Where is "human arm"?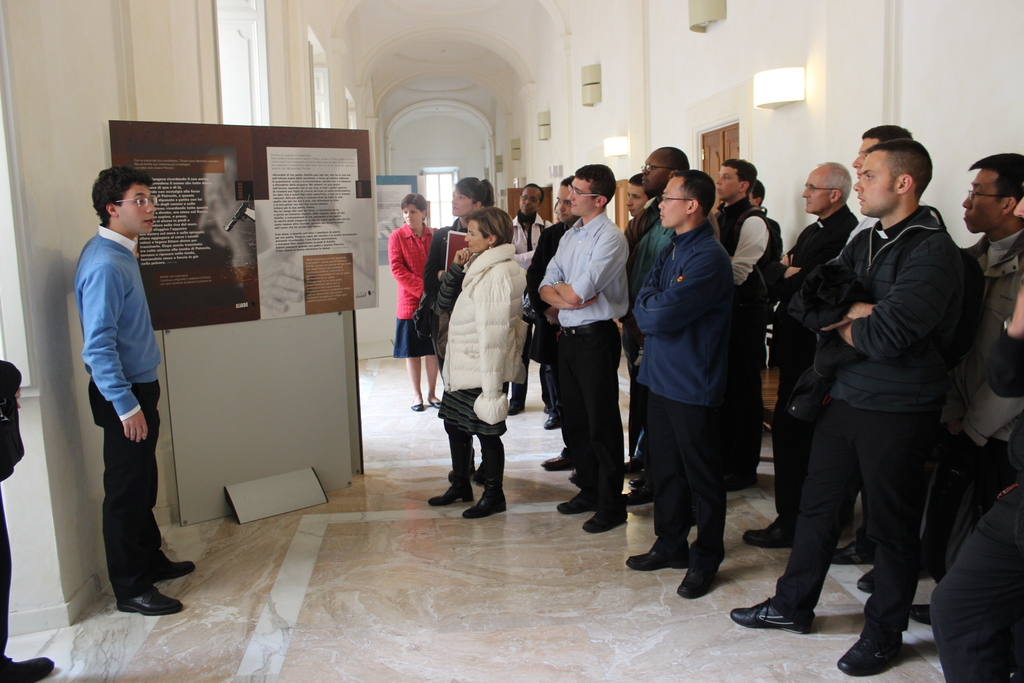
crop(566, 247, 621, 308).
